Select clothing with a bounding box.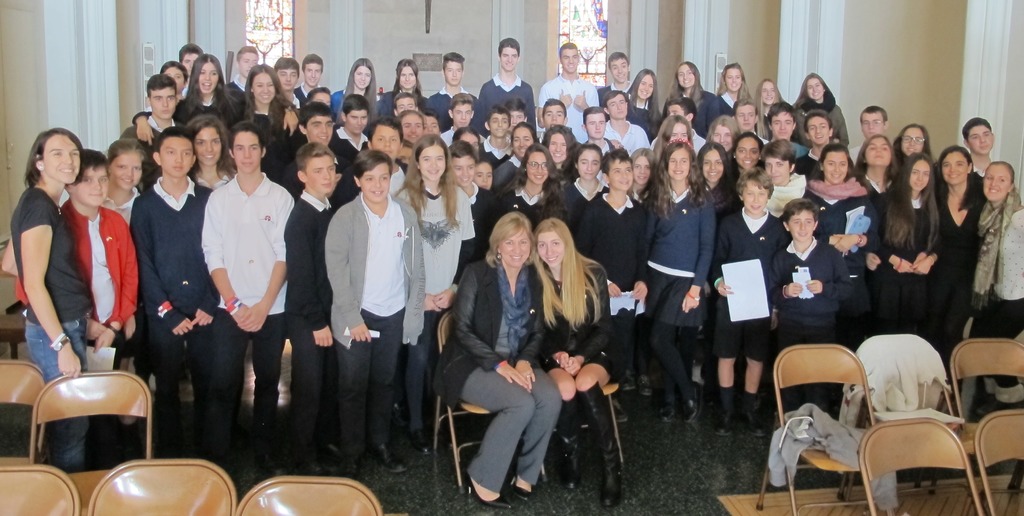
bbox=(131, 179, 207, 329).
